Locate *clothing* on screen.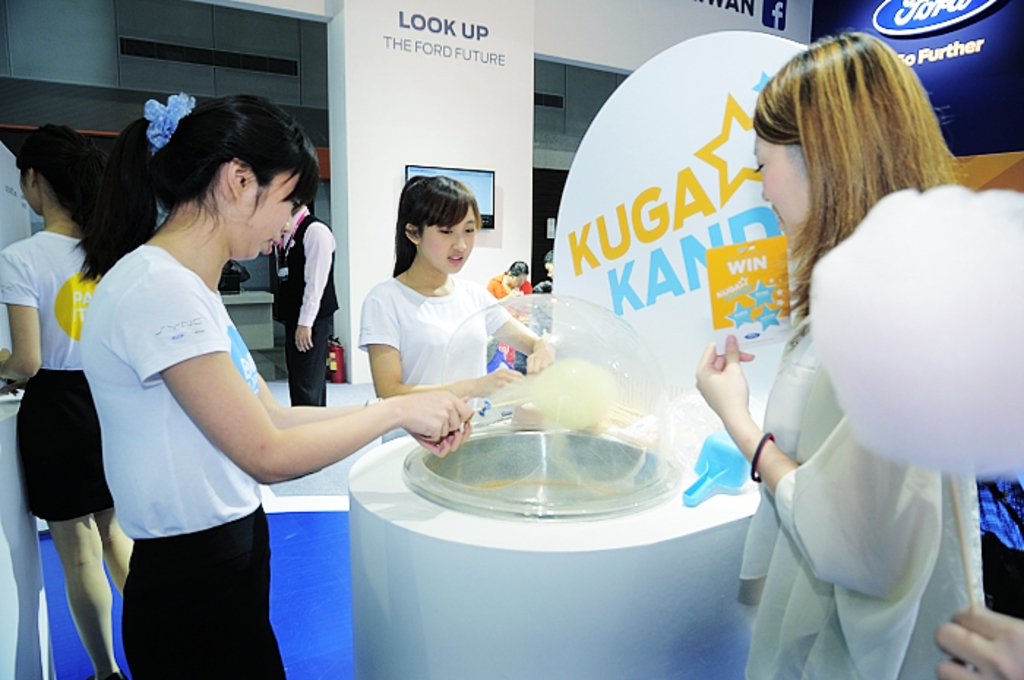
On screen at pyautogui.locateOnScreen(477, 269, 543, 300).
